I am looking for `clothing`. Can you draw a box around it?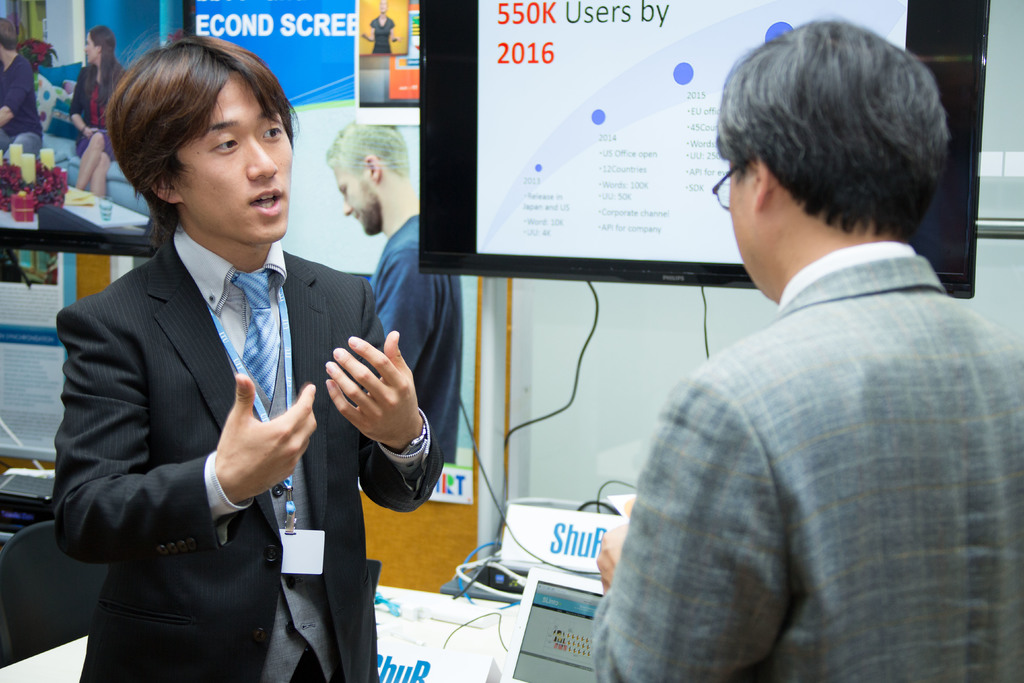
Sure, the bounding box is bbox(363, 210, 460, 477).
